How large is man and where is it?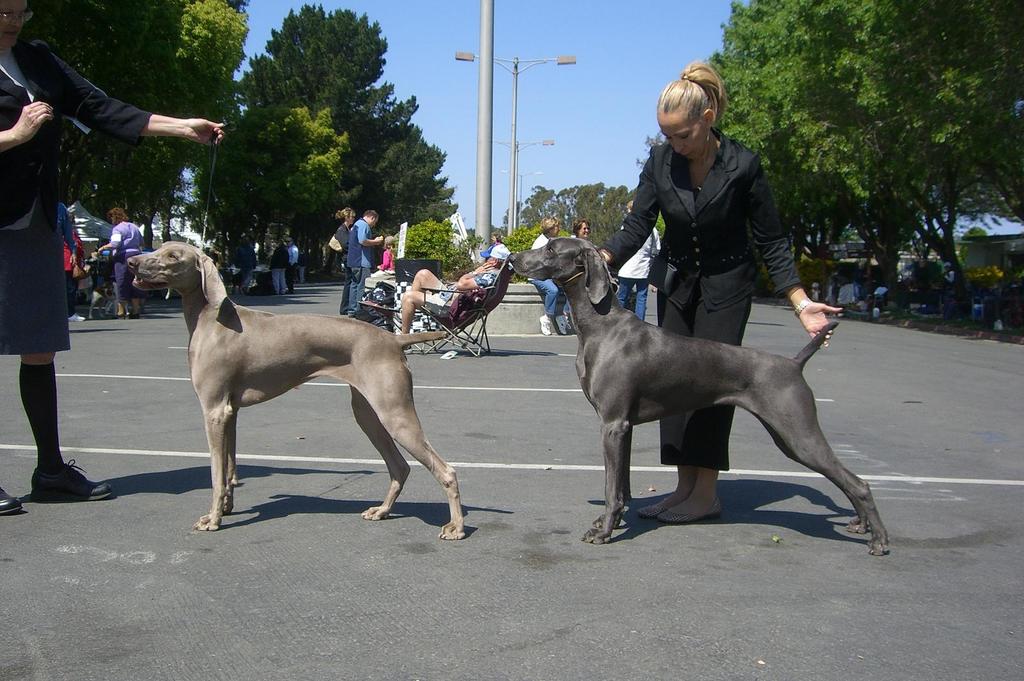
Bounding box: <bbox>266, 234, 292, 298</bbox>.
